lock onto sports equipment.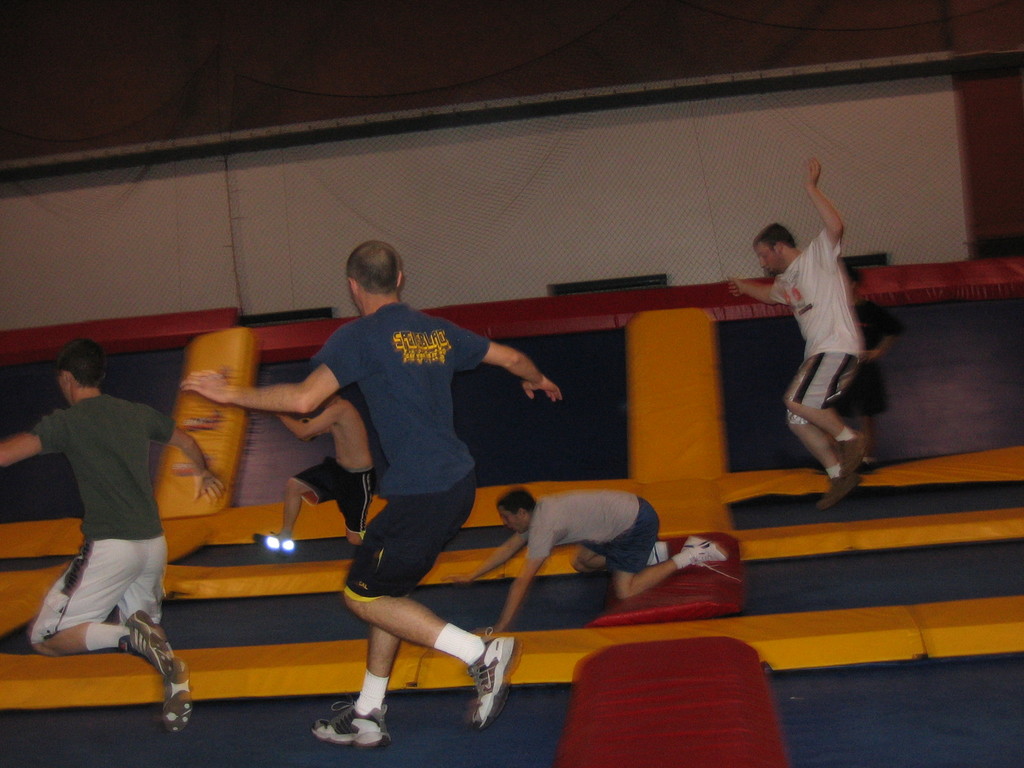
Locked: BBox(815, 471, 864, 509).
